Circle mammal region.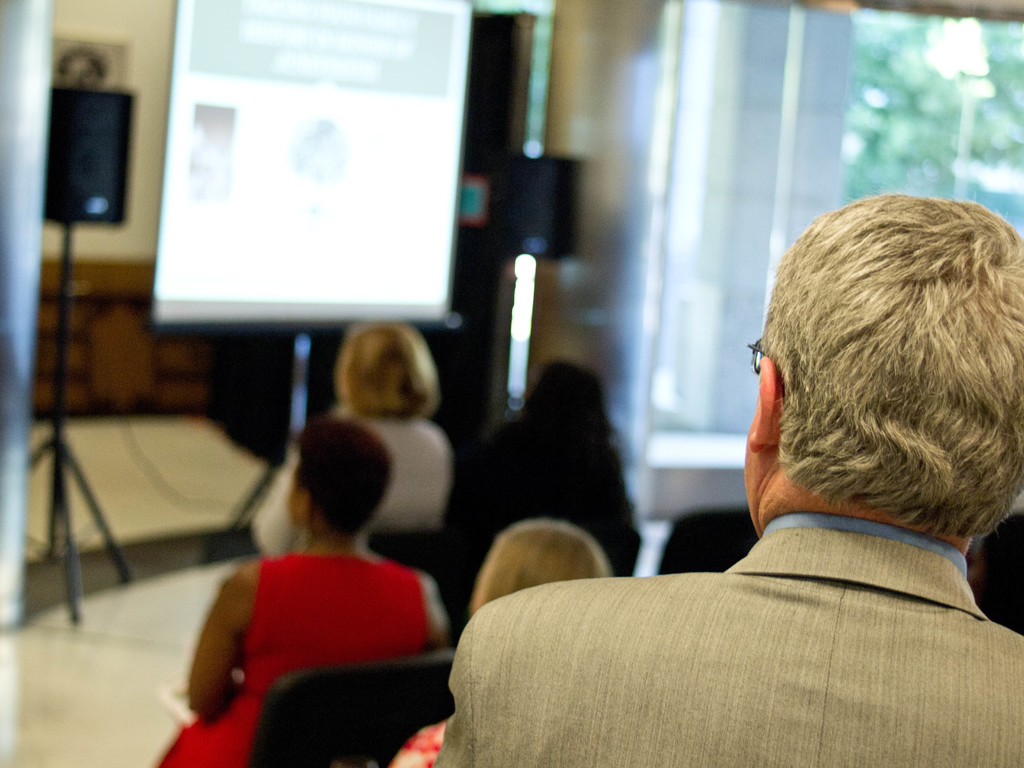
Region: crop(259, 322, 445, 563).
